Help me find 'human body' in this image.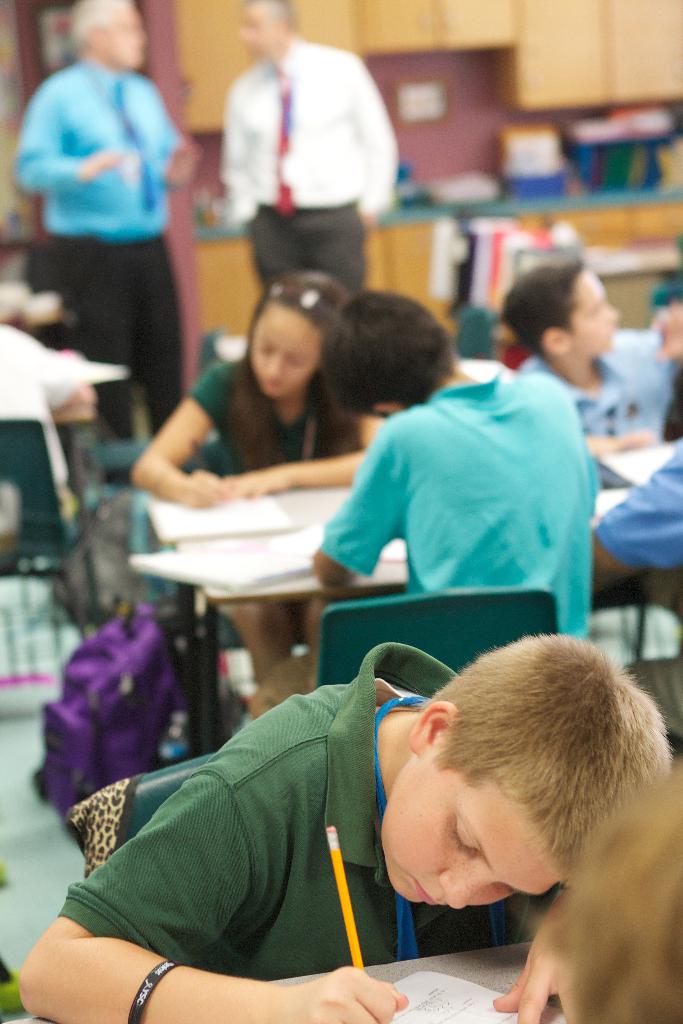
Found it: x1=215 y1=46 x2=406 y2=305.
